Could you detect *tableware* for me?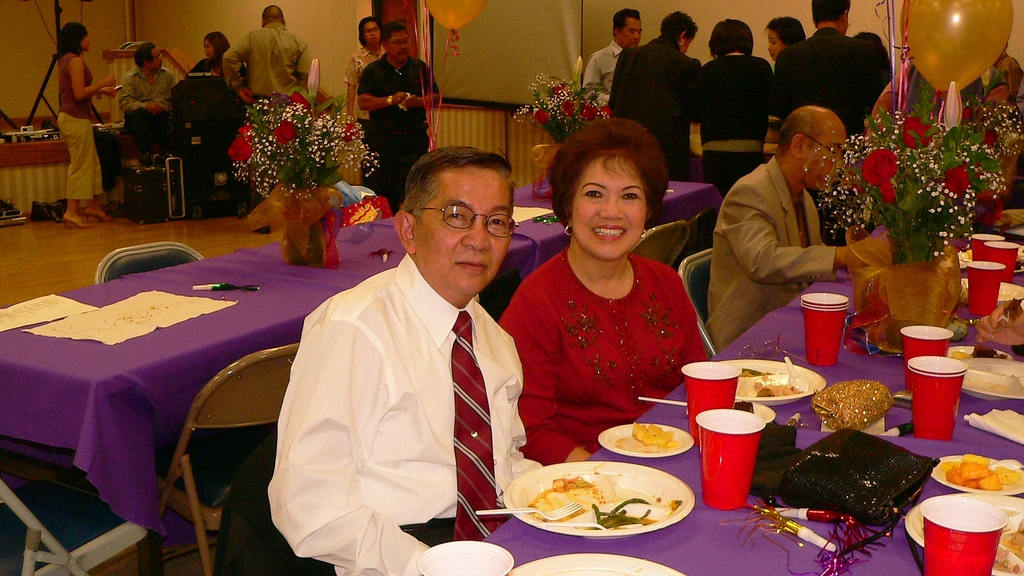
Detection result: bbox=[413, 540, 515, 575].
